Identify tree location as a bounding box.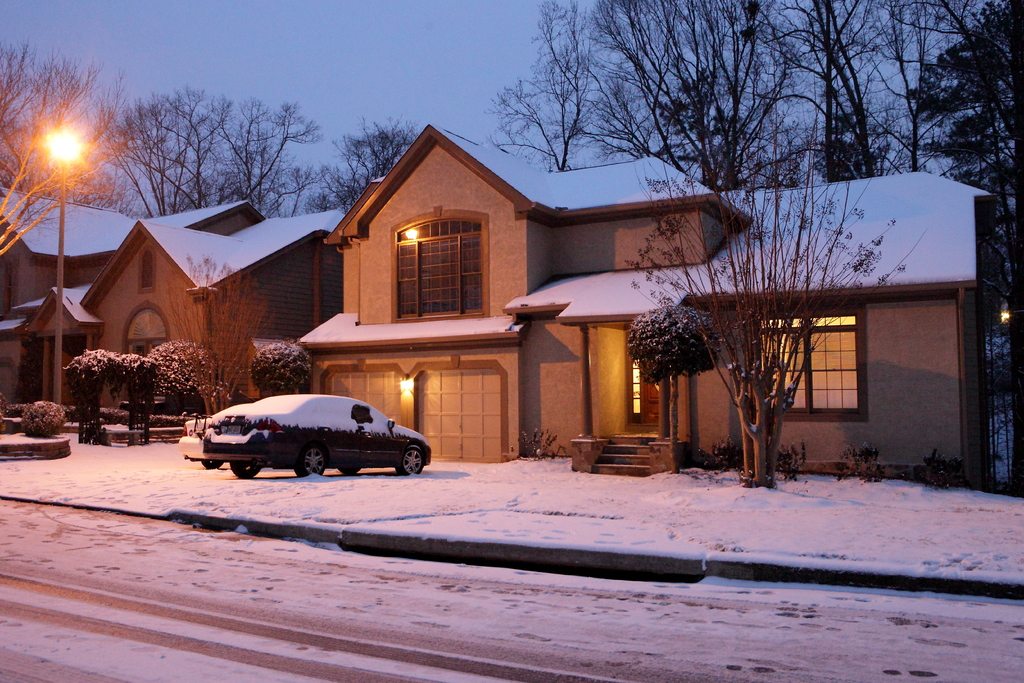
x1=294, y1=122, x2=426, y2=214.
